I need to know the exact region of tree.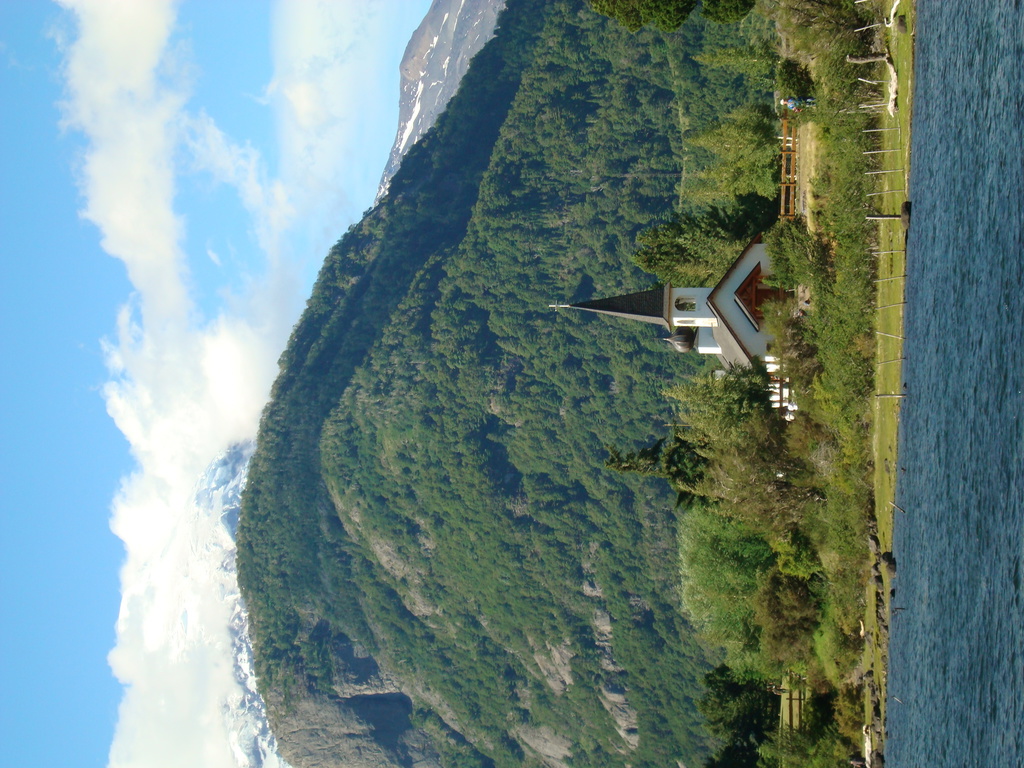
Region: (x1=658, y1=364, x2=785, y2=454).
